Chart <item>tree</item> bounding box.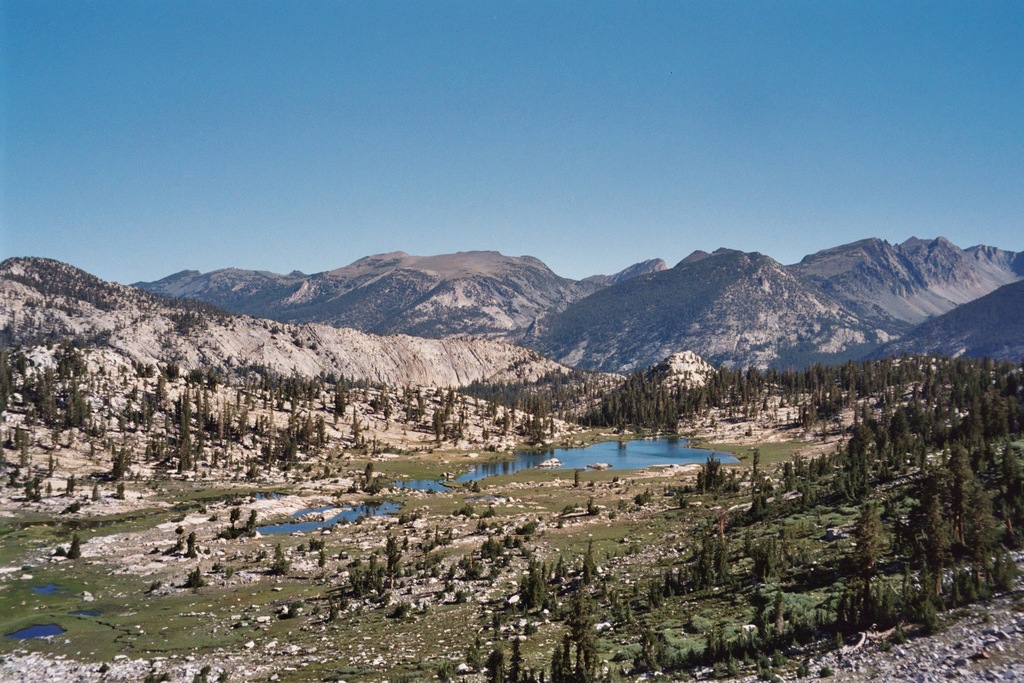
Charted: detection(191, 568, 206, 589).
